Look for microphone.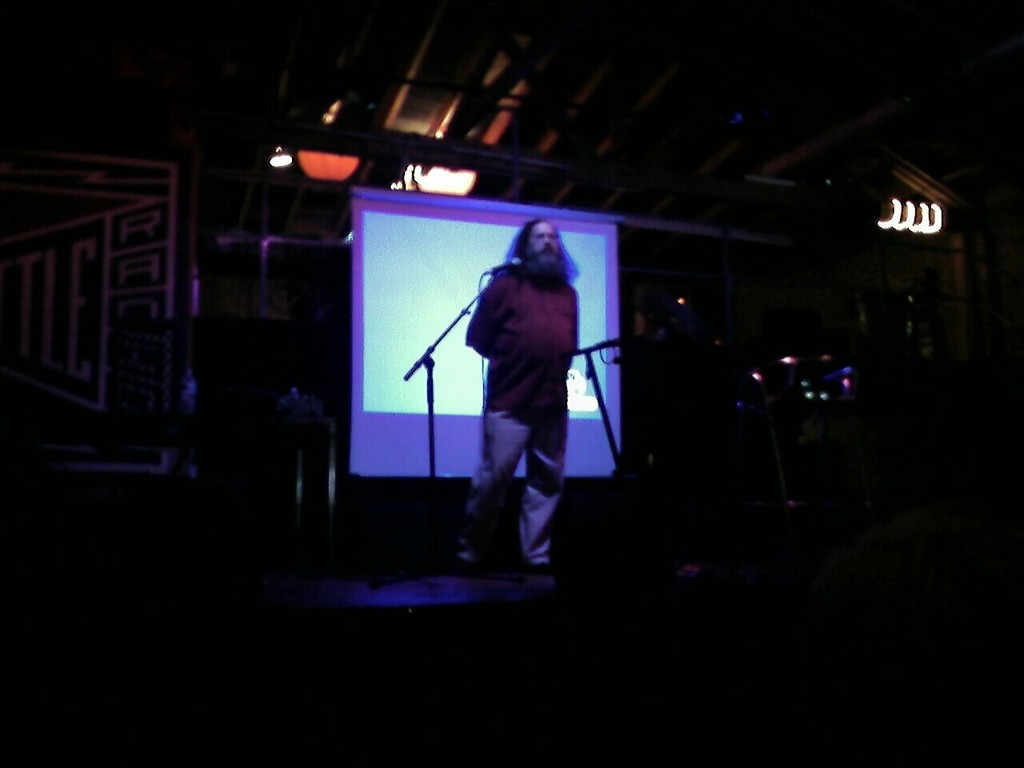
Found: <bbox>486, 255, 521, 270</bbox>.
